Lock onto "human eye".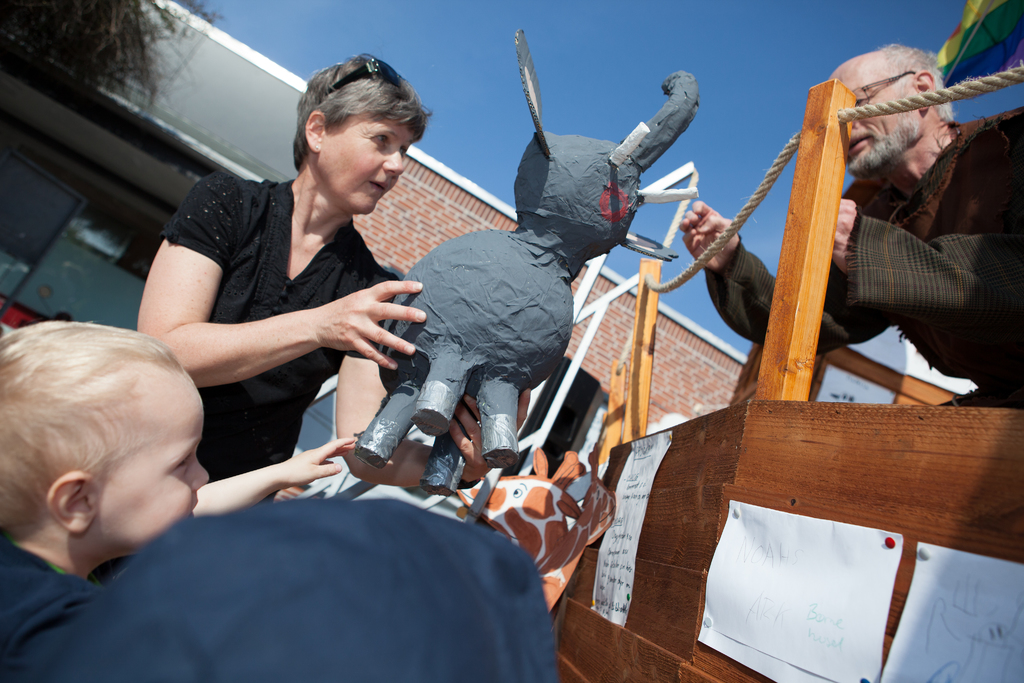
Locked: select_region(856, 95, 879, 105).
